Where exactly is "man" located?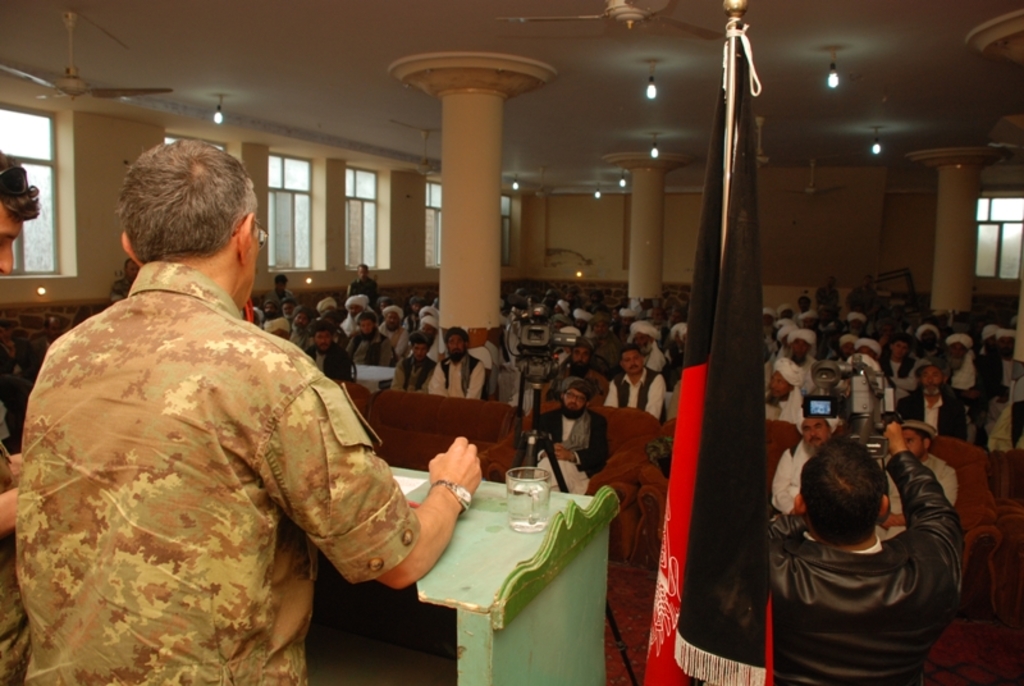
Its bounding box is x1=278 y1=301 x2=293 y2=321.
